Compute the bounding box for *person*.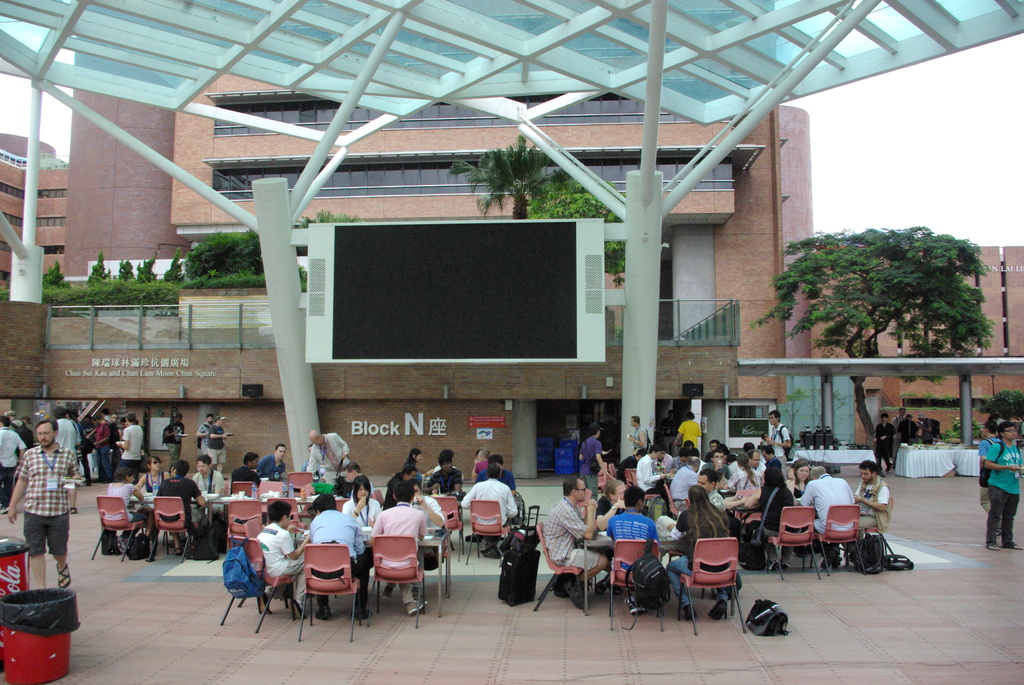
[left=156, top=461, right=205, bottom=541].
